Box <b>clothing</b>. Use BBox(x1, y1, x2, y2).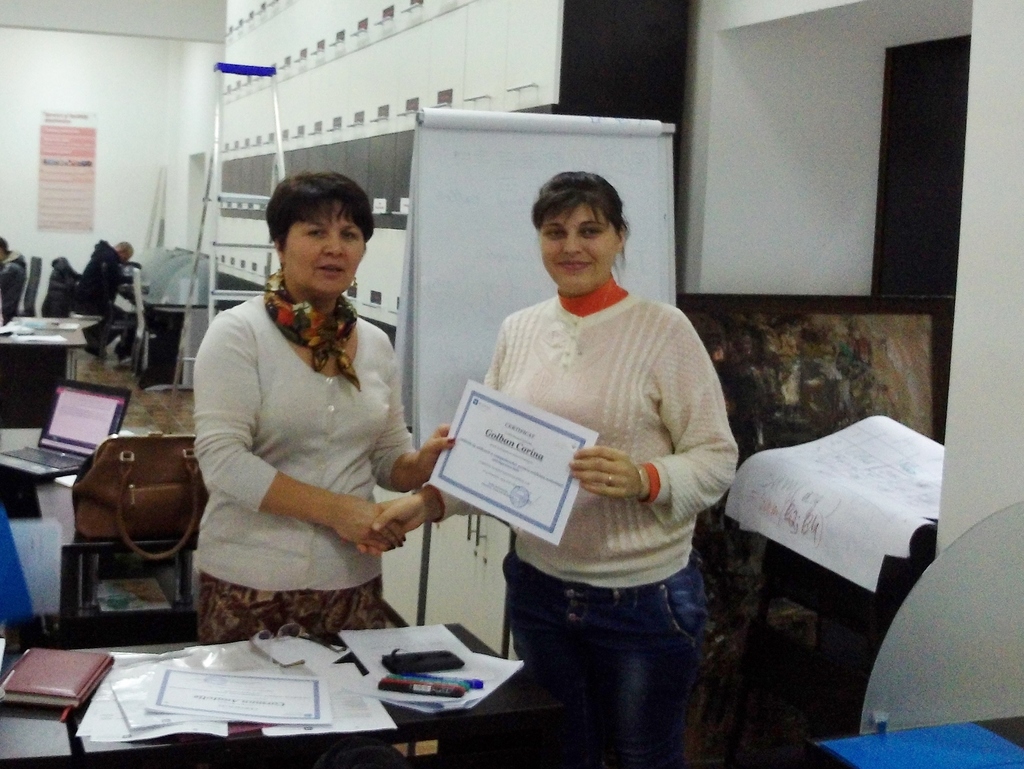
BBox(417, 275, 736, 768).
